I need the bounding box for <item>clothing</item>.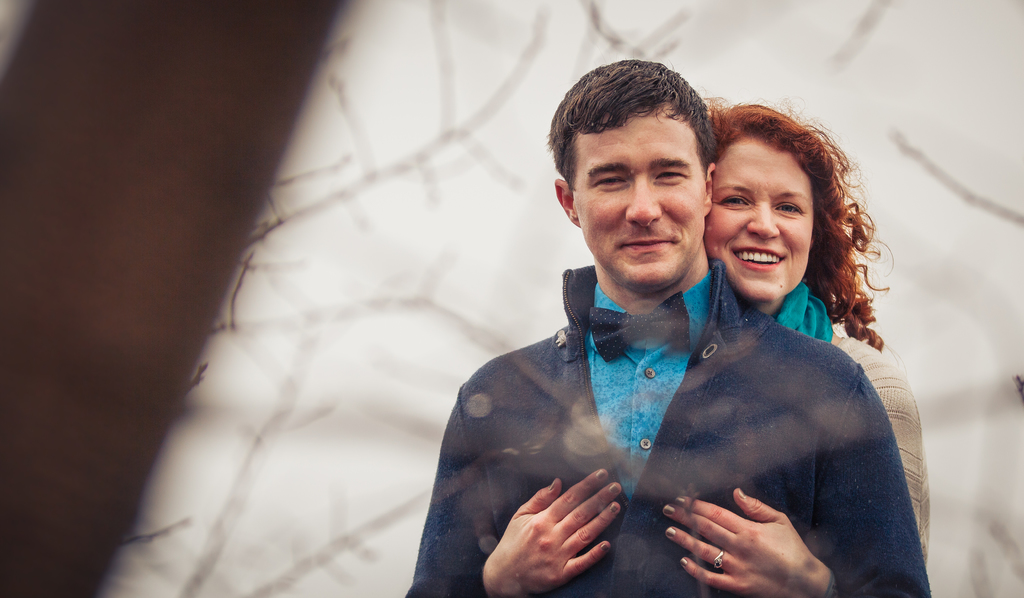
Here it is: (390,257,952,597).
